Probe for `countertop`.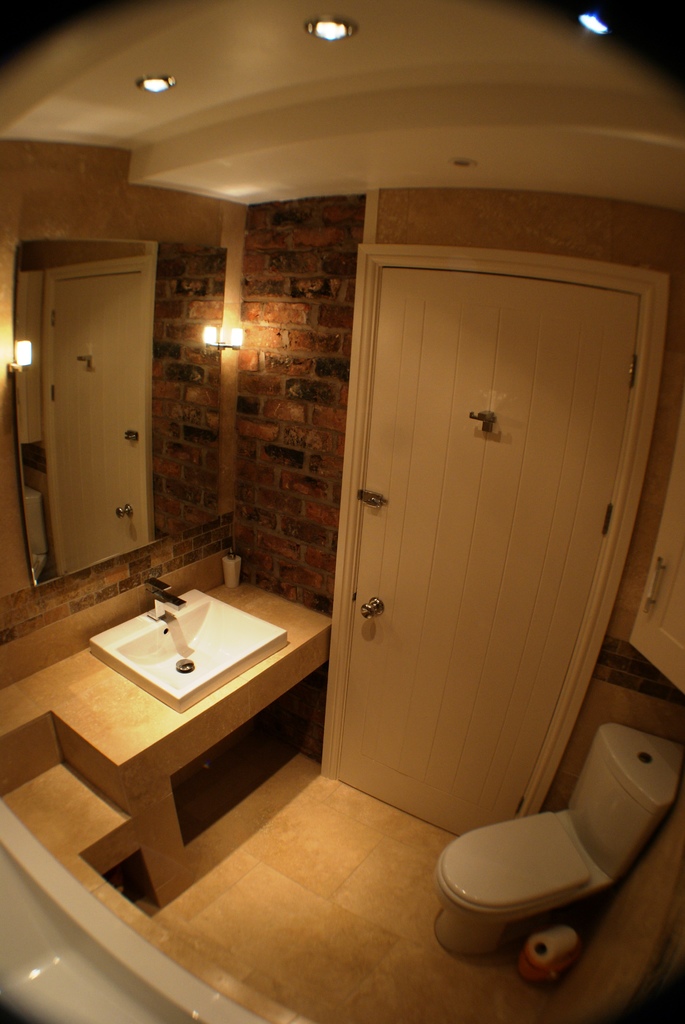
Probe result: BBox(0, 577, 332, 885).
